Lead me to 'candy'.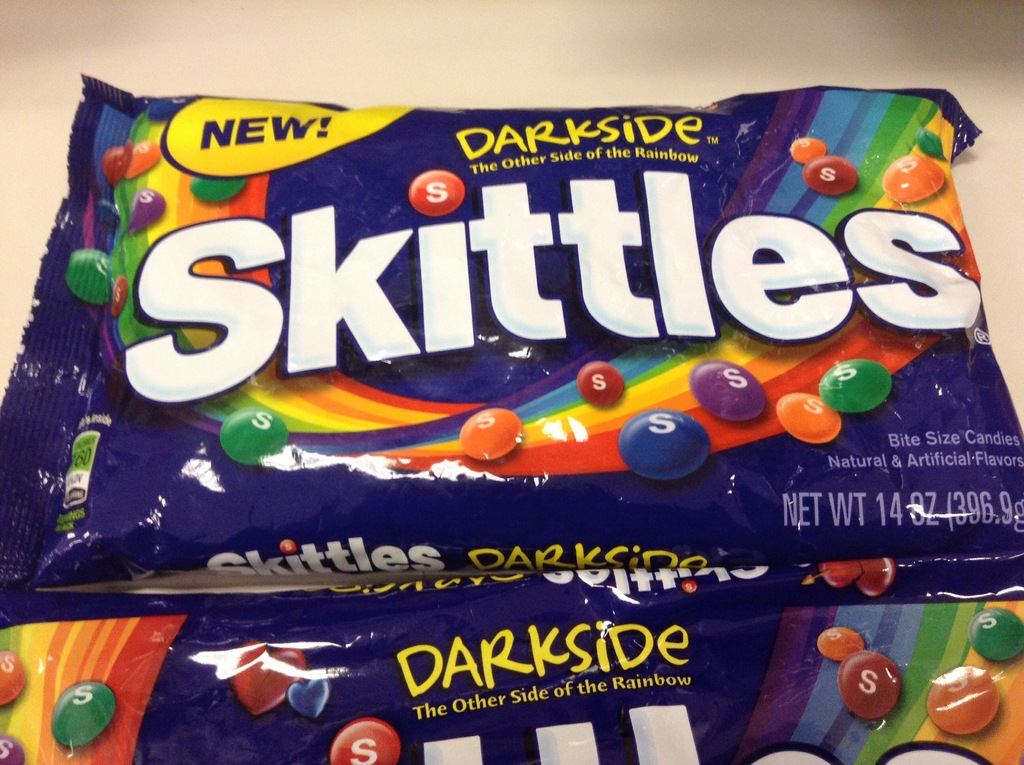
Lead to <region>916, 124, 945, 160</region>.
